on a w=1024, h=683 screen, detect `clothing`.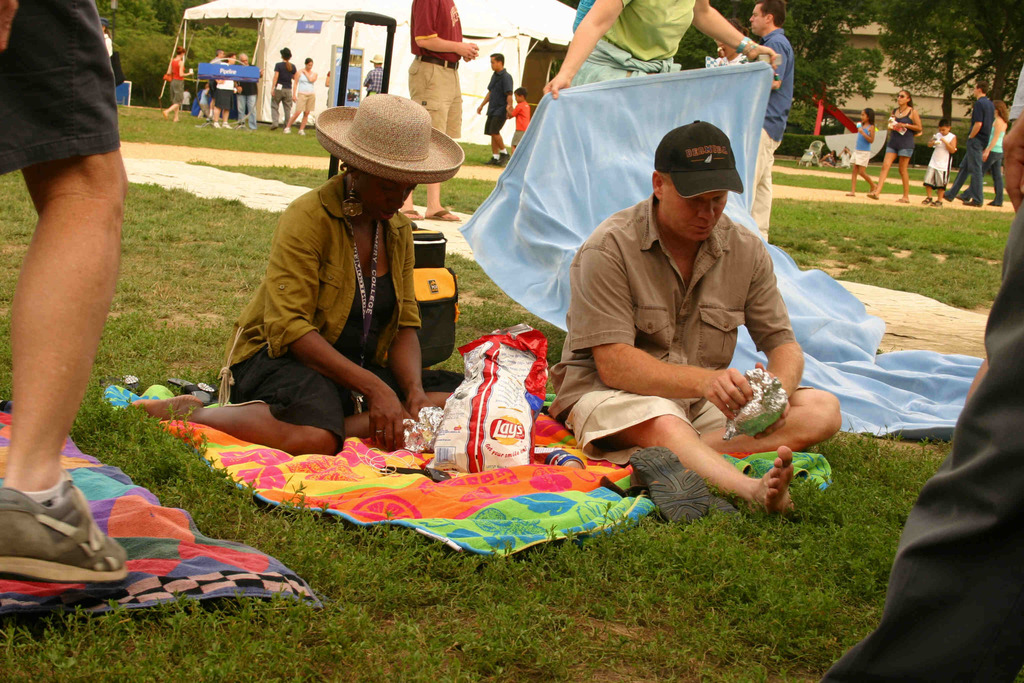
crop(271, 58, 294, 124).
